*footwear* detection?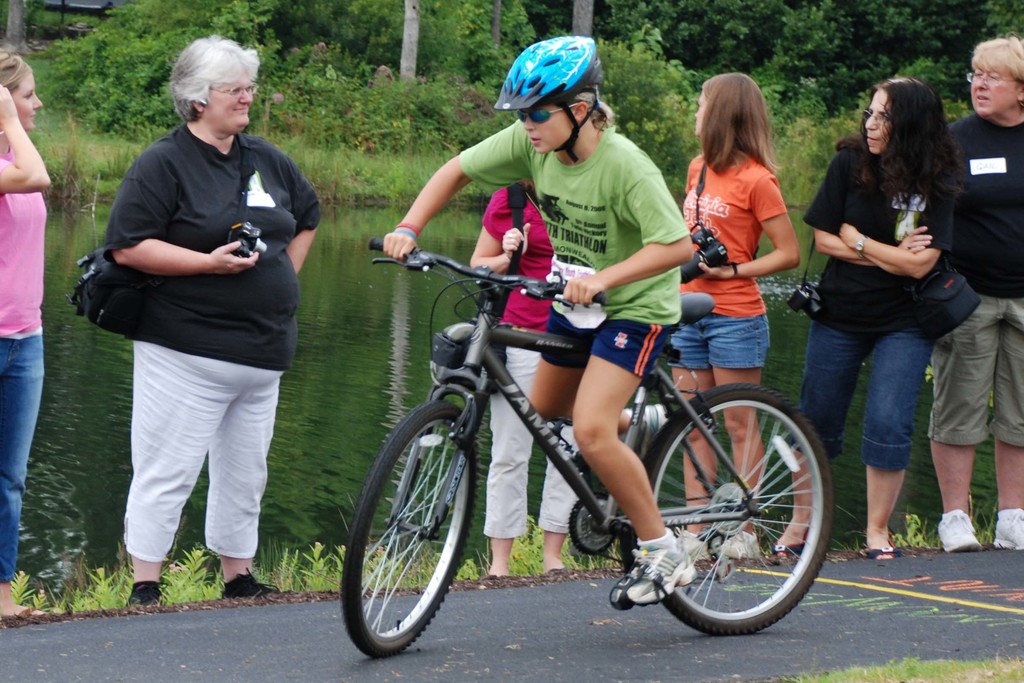
{"x1": 717, "y1": 529, "x2": 762, "y2": 558}
